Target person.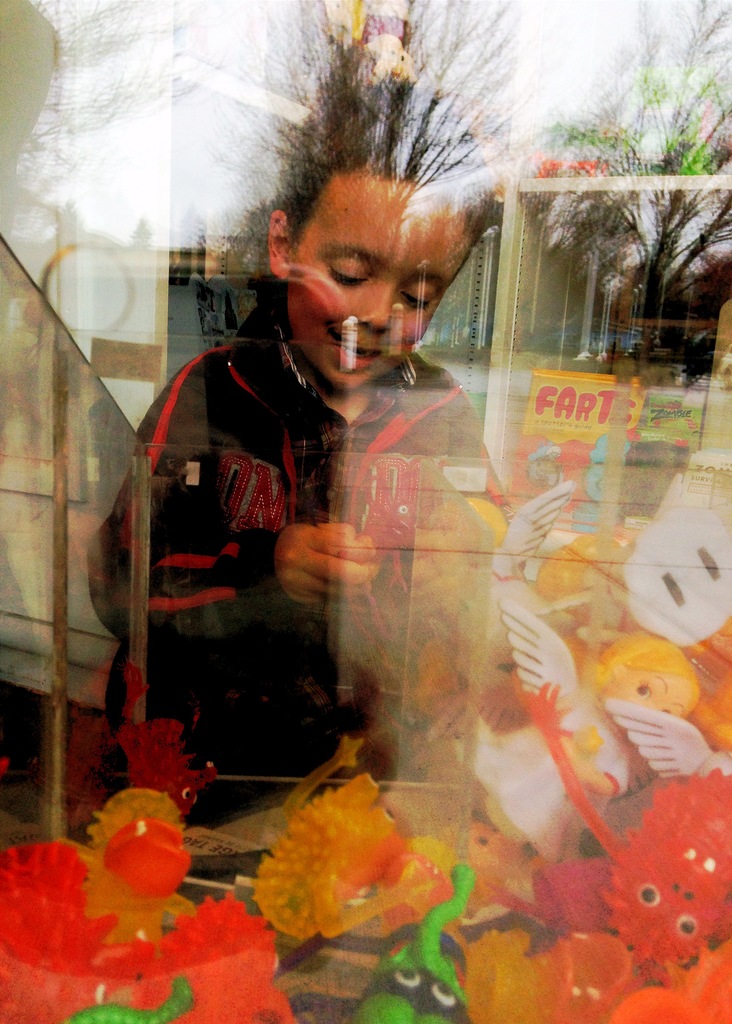
Target region: detection(147, 111, 486, 783).
